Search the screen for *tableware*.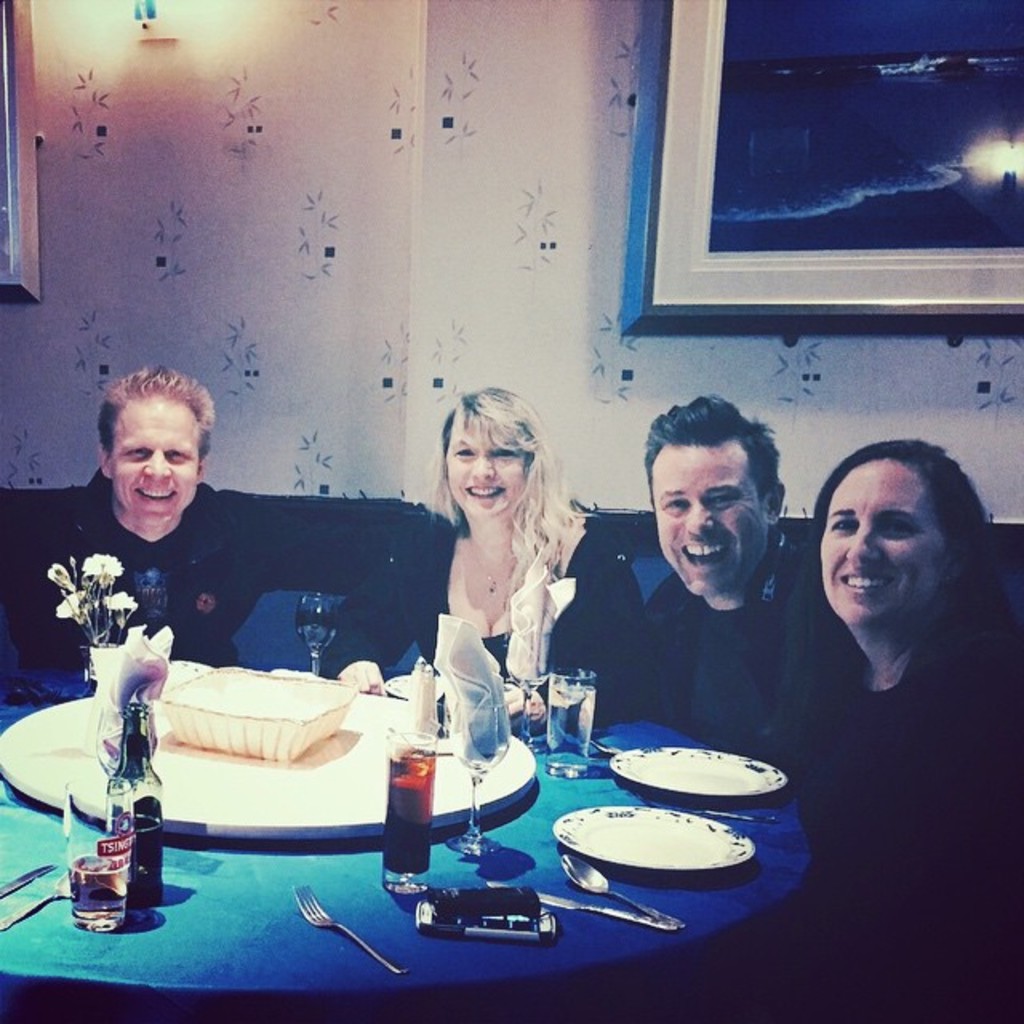
Found at pyautogui.locateOnScreen(442, 698, 502, 856).
